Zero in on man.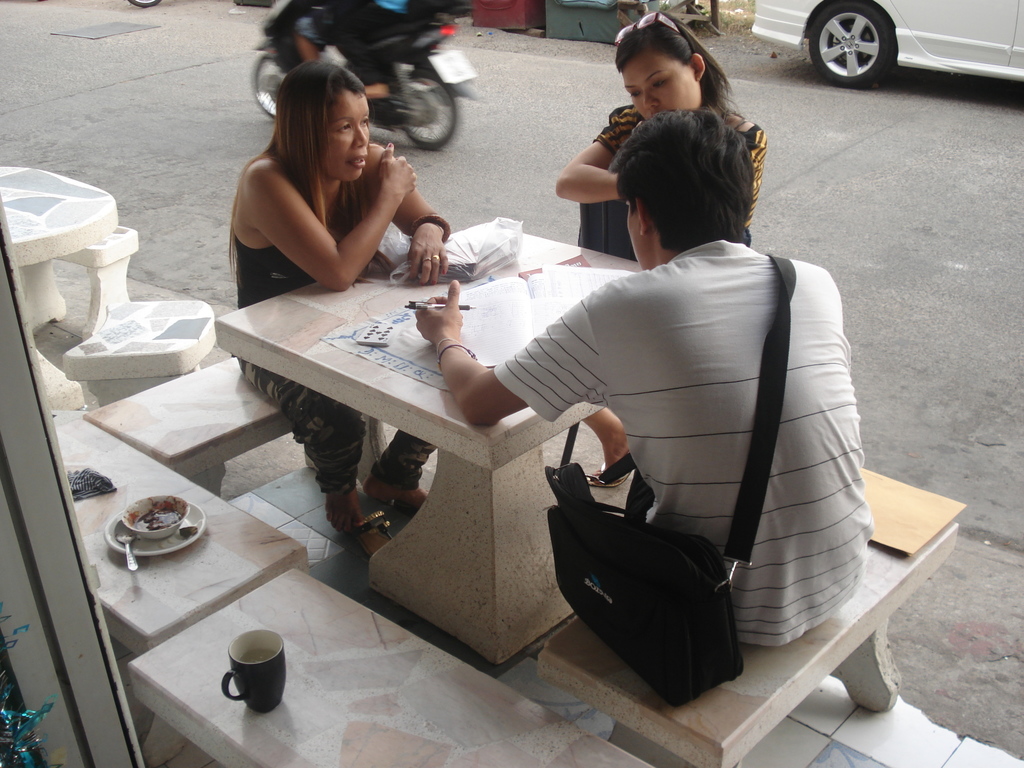
Zeroed in: l=471, t=94, r=876, b=694.
